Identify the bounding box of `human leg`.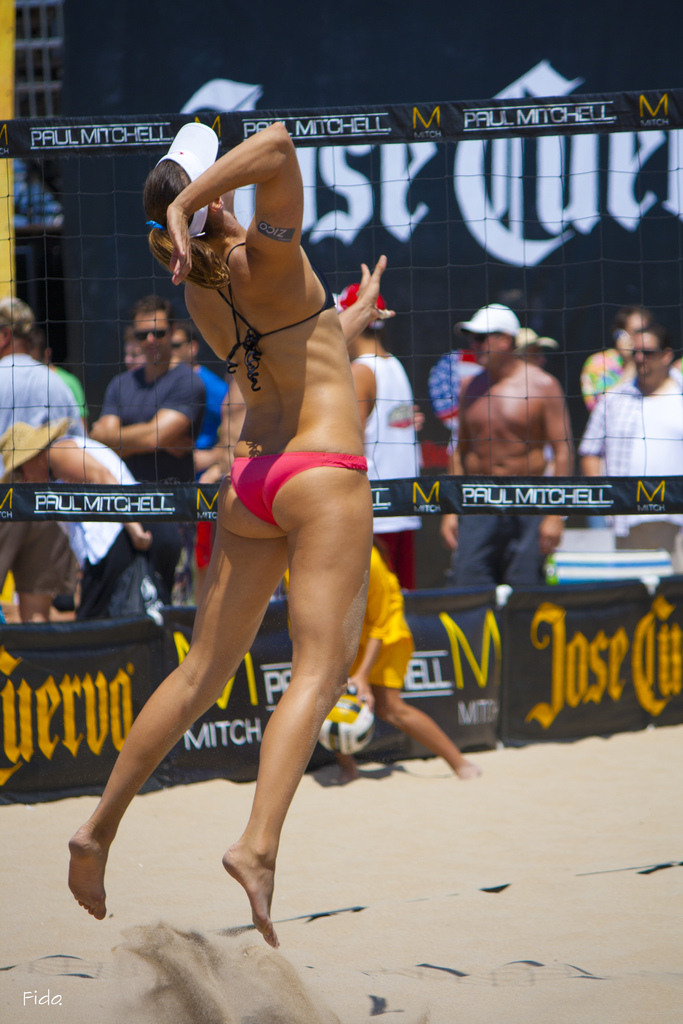
x1=58, y1=452, x2=286, y2=918.
